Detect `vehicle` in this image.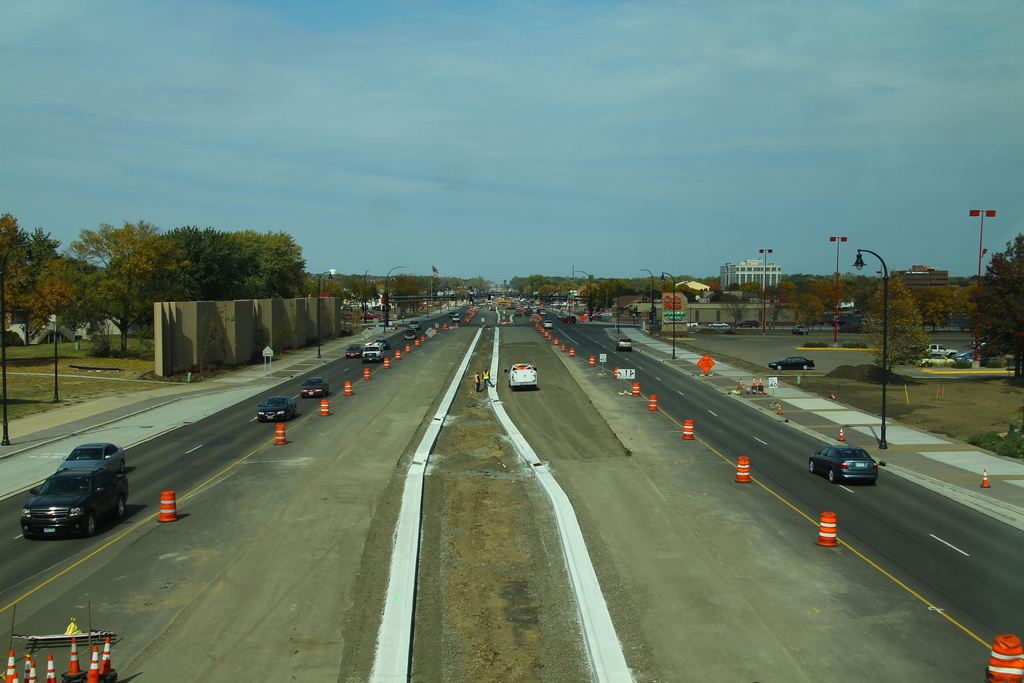
Detection: (x1=588, y1=311, x2=609, y2=320).
